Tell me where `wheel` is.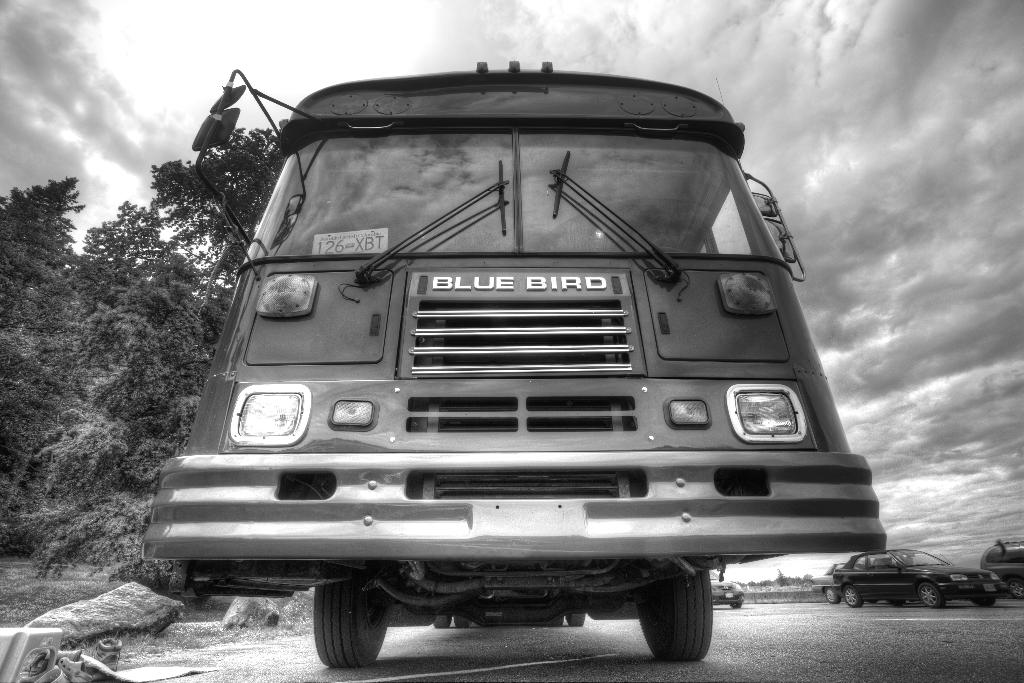
`wheel` is at locate(433, 616, 454, 629).
